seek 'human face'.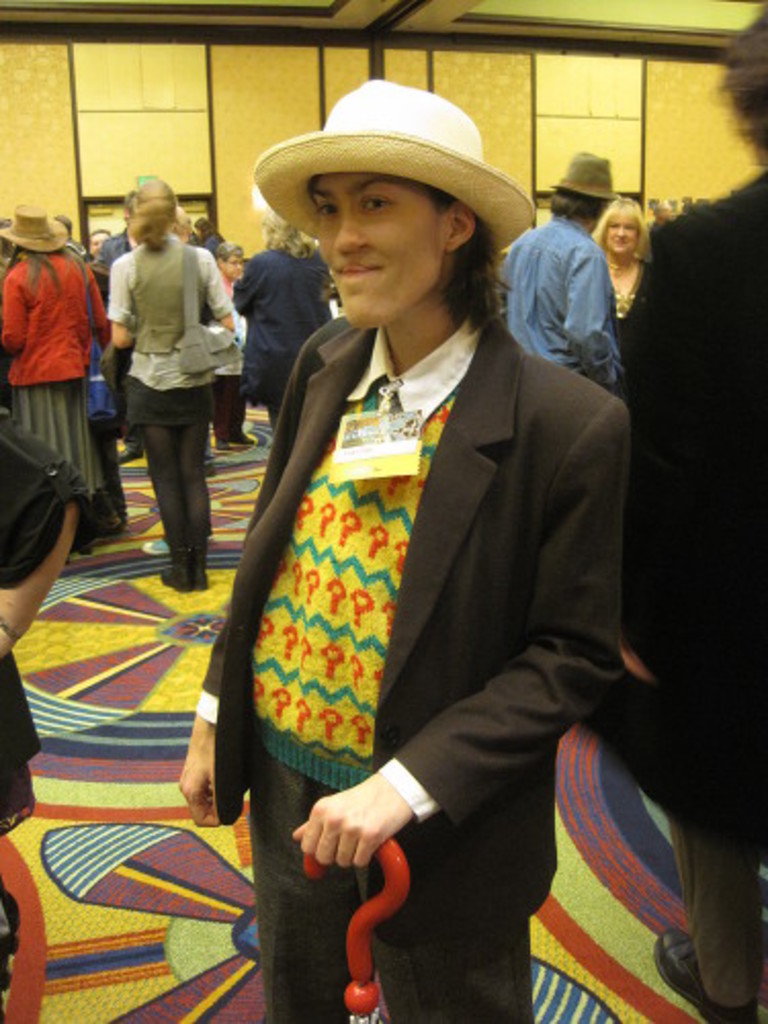
select_region(303, 174, 446, 326).
